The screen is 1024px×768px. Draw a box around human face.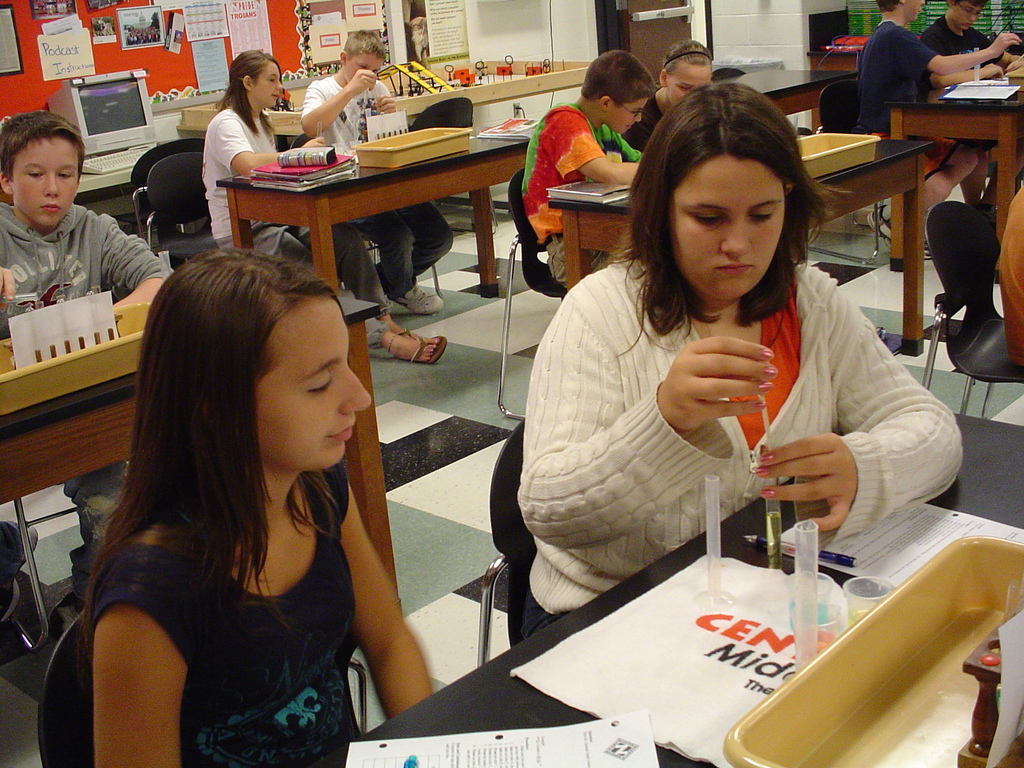
bbox=(911, 0, 924, 19).
